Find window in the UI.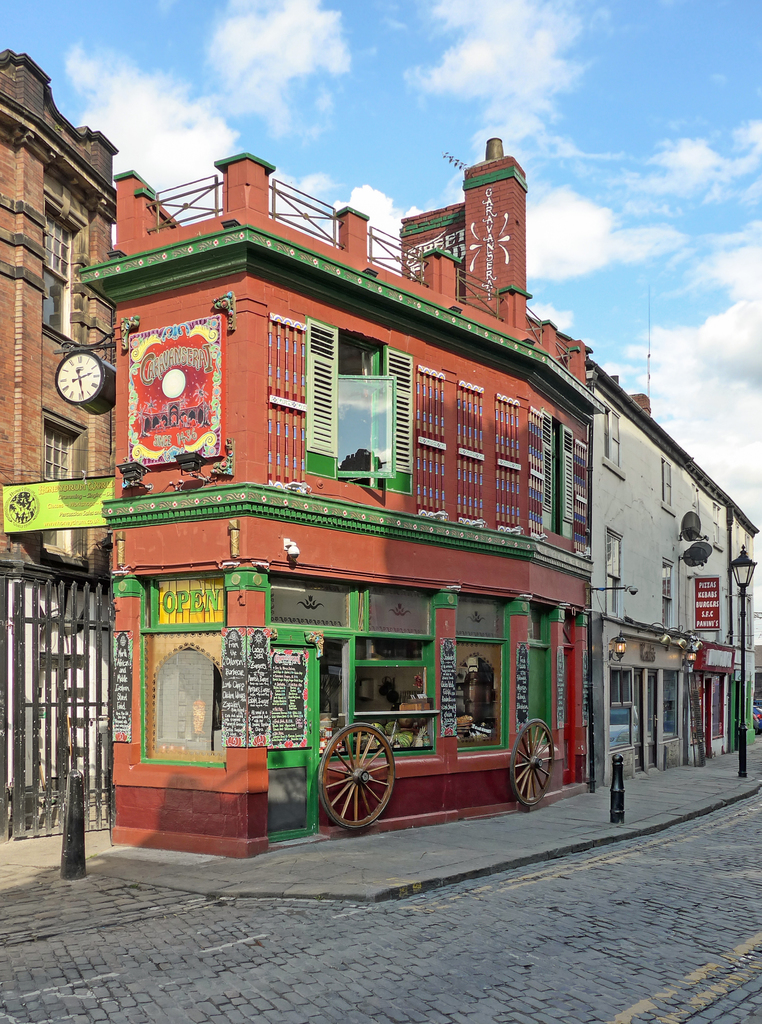
UI element at (x1=660, y1=454, x2=672, y2=508).
